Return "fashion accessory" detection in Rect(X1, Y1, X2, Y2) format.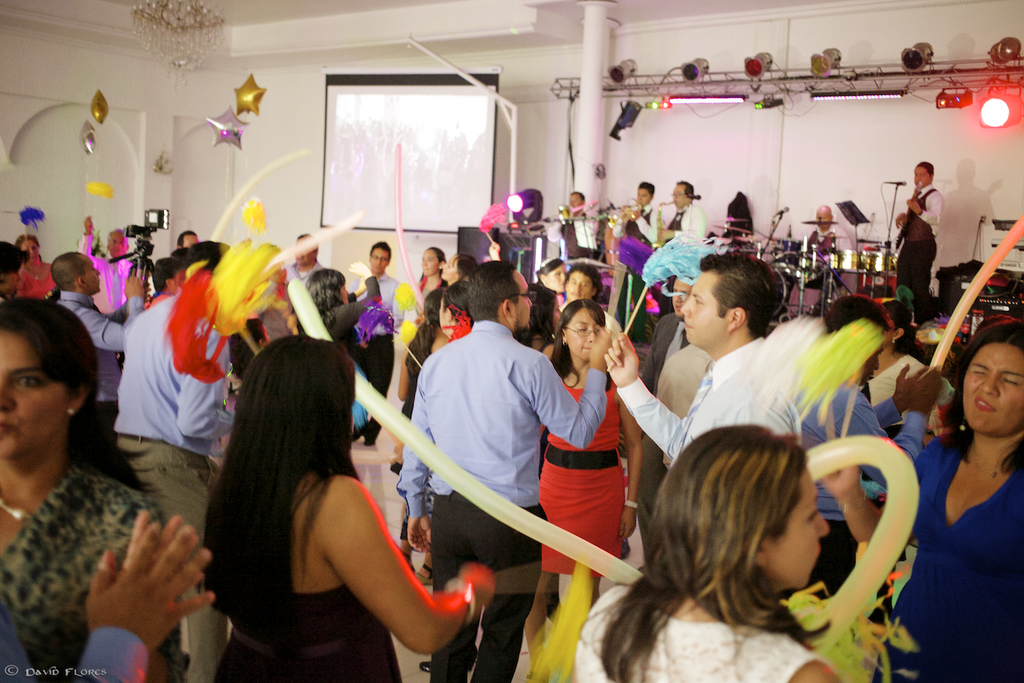
Rect(622, 497, 638, 509).
